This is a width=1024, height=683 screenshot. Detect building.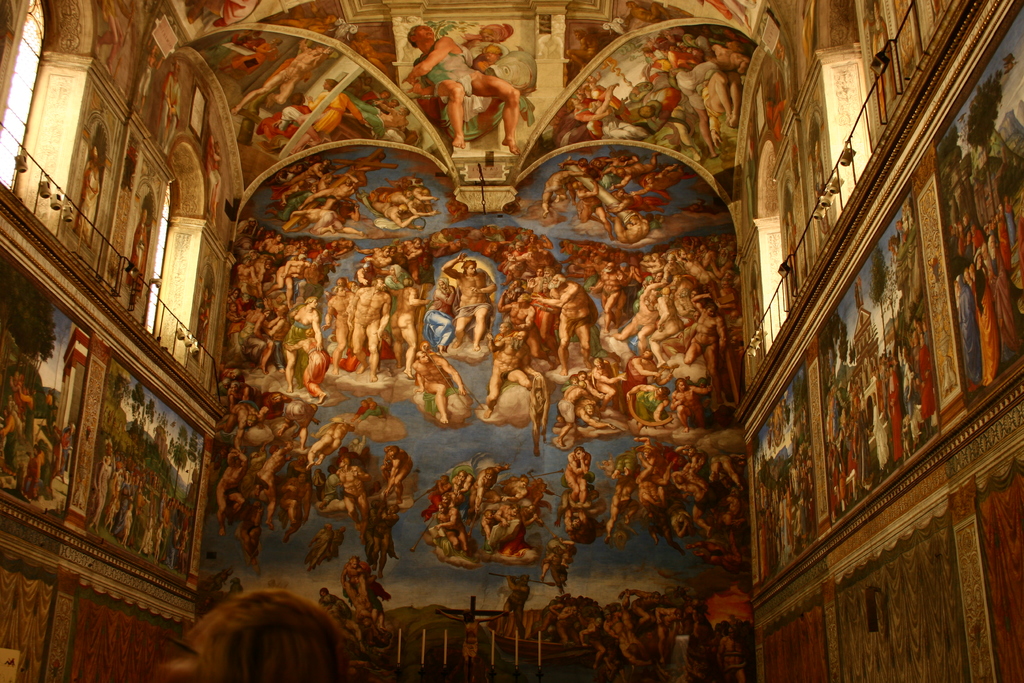
l=0, t=0, r=1023, b=682.
